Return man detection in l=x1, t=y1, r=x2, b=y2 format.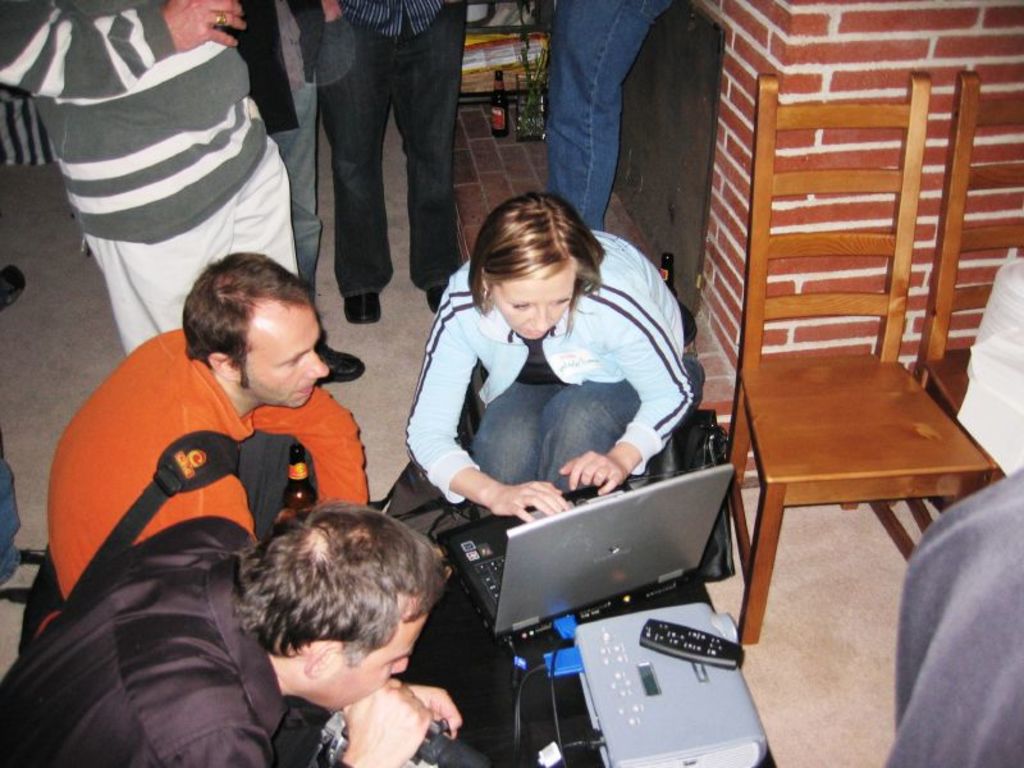
l=554, t=0, r=677, b=241.
